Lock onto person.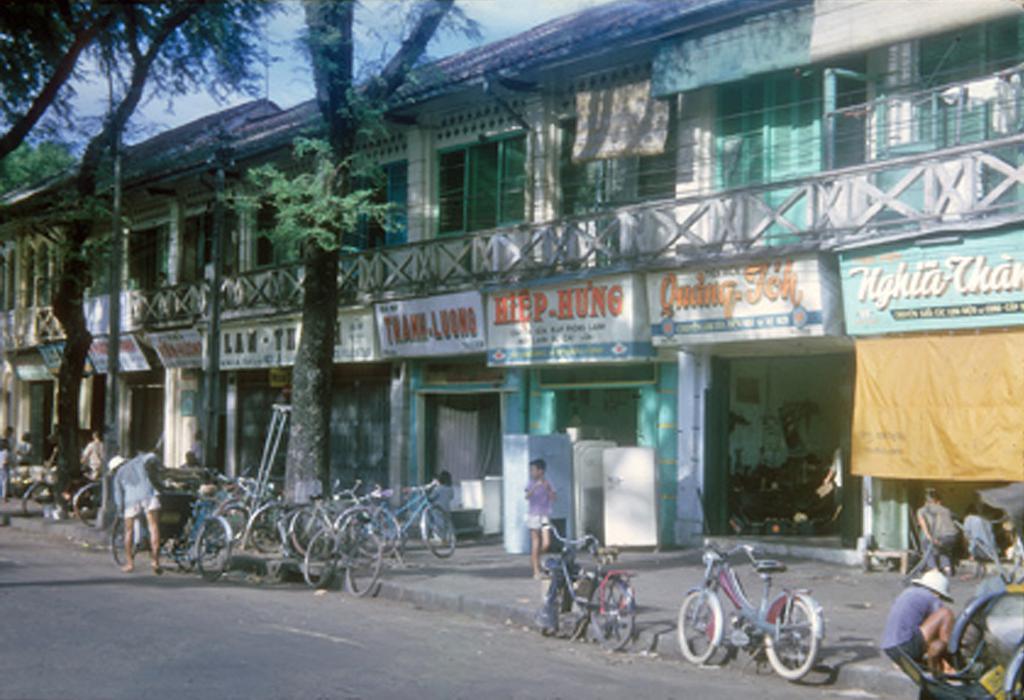
Locked: {"x1": 913, "y1": 491, "x2": 962, "y2": 578}.
